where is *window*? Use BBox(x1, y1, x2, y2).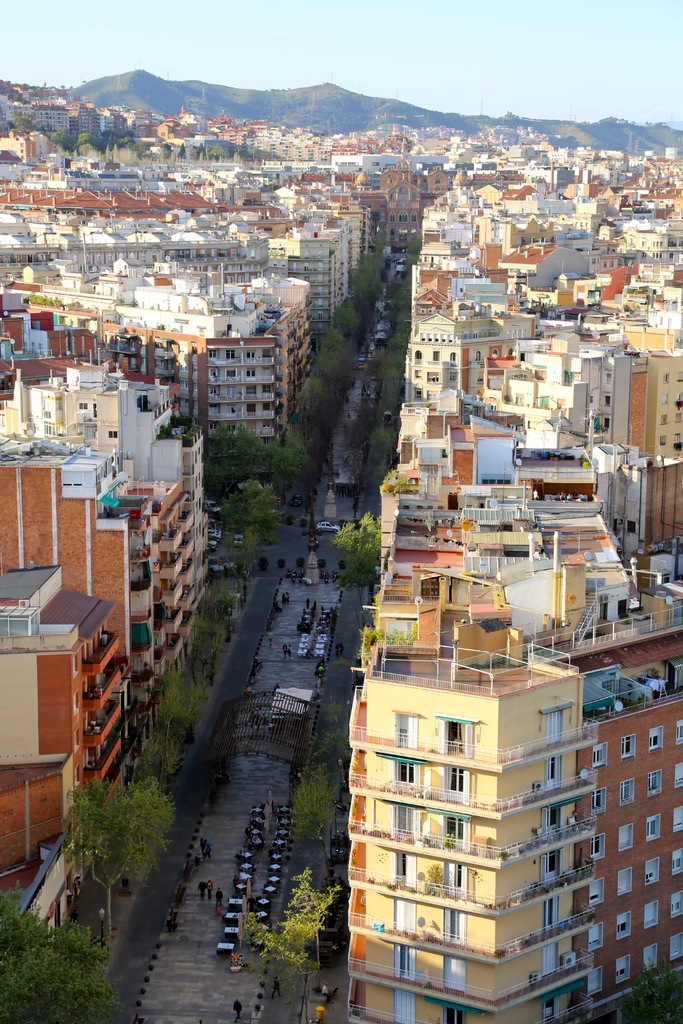
BBox(672, 927, 682, 962).
